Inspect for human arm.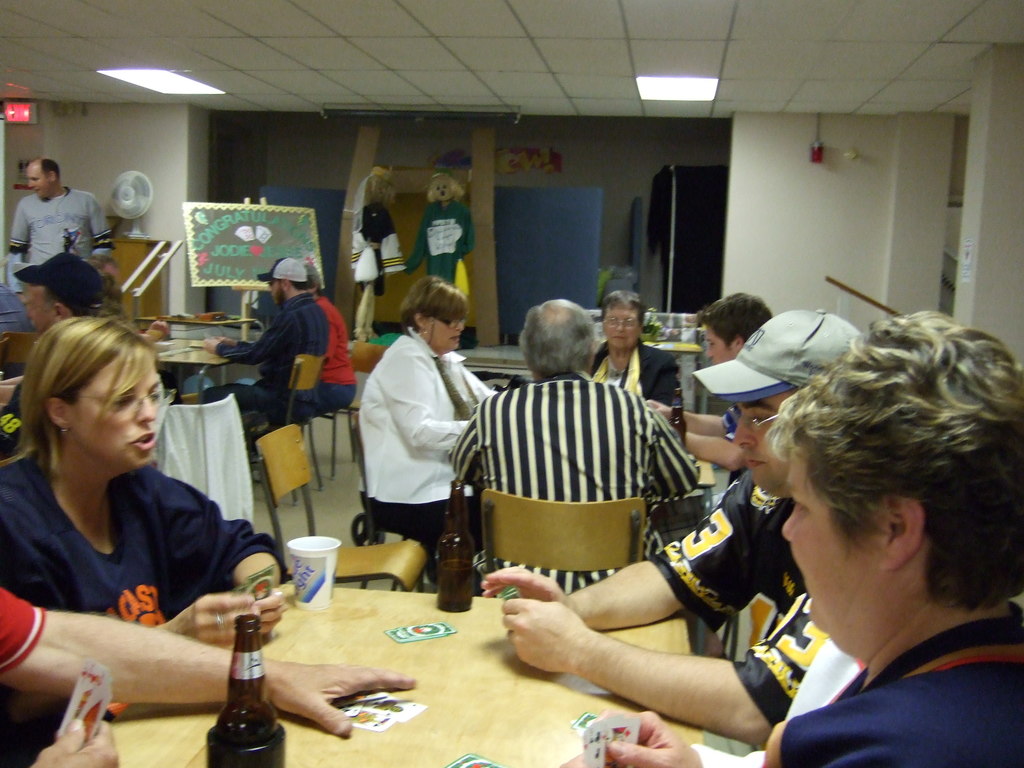
Inspection: (x1=152, y1=593, x2=262, y2=650).
